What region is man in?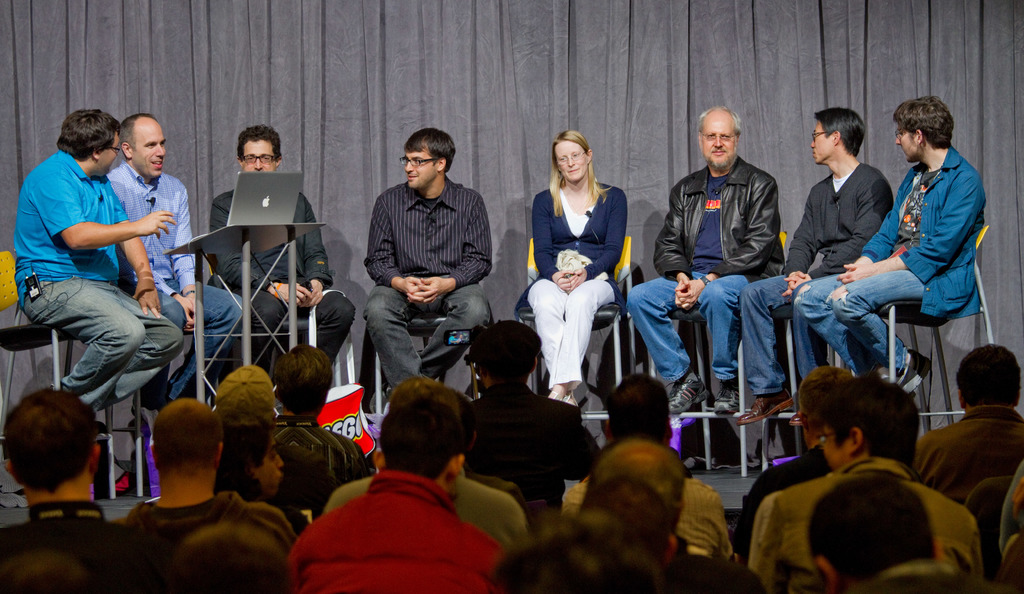
detection(745, 397, 988, 591).
